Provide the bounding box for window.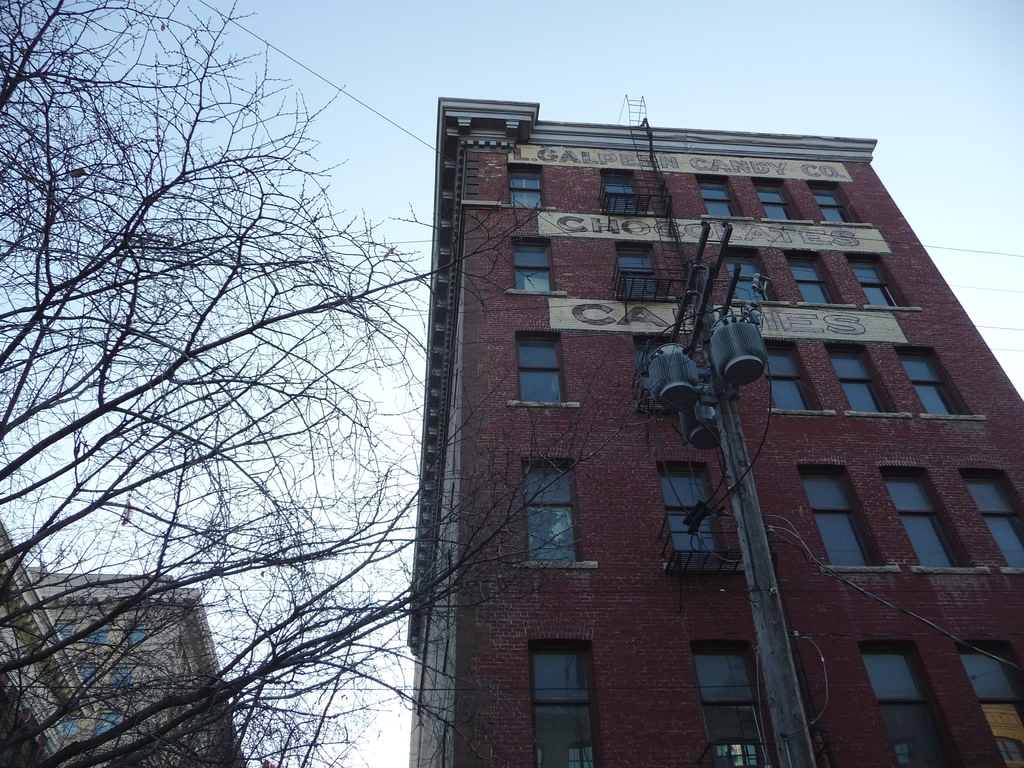
box=[661, 460, 712, 554].
